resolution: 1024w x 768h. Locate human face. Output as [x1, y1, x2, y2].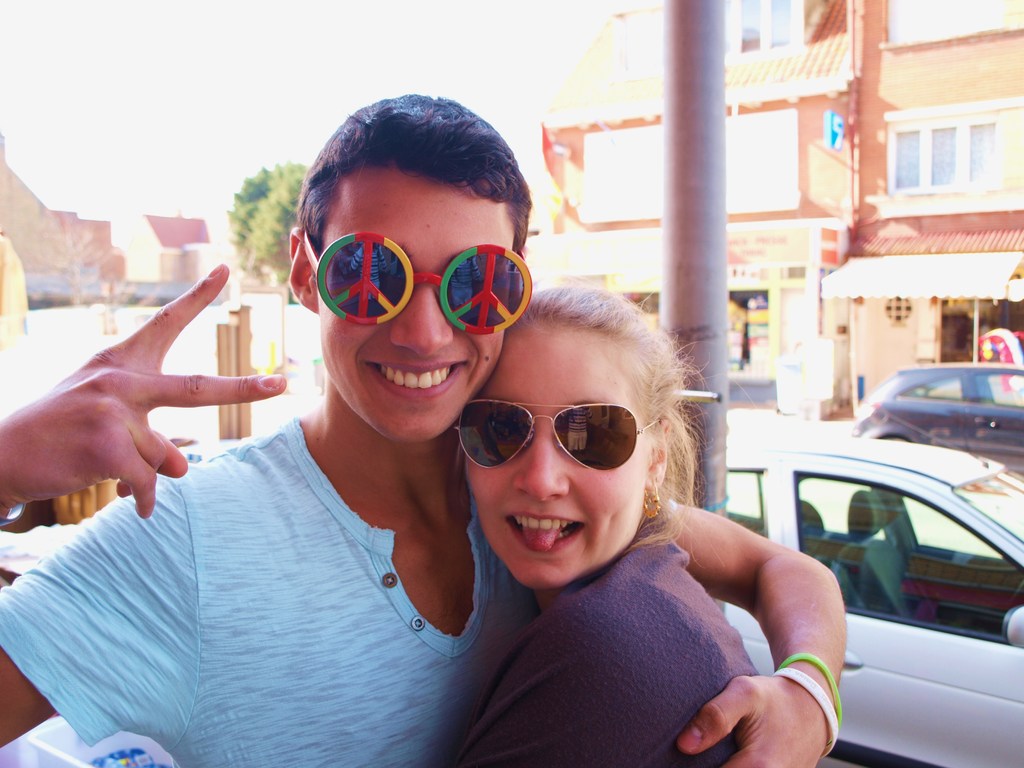
[314, 161, 525, 436].
